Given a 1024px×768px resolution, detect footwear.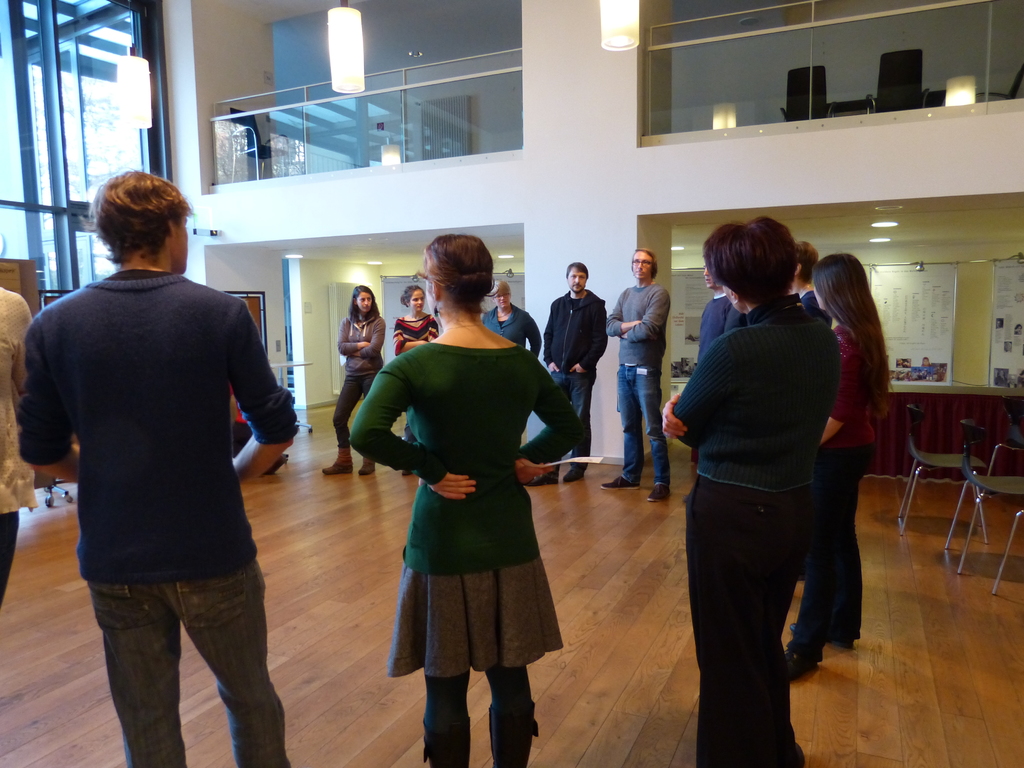
<region>319, 446, 355, 474</region>.
